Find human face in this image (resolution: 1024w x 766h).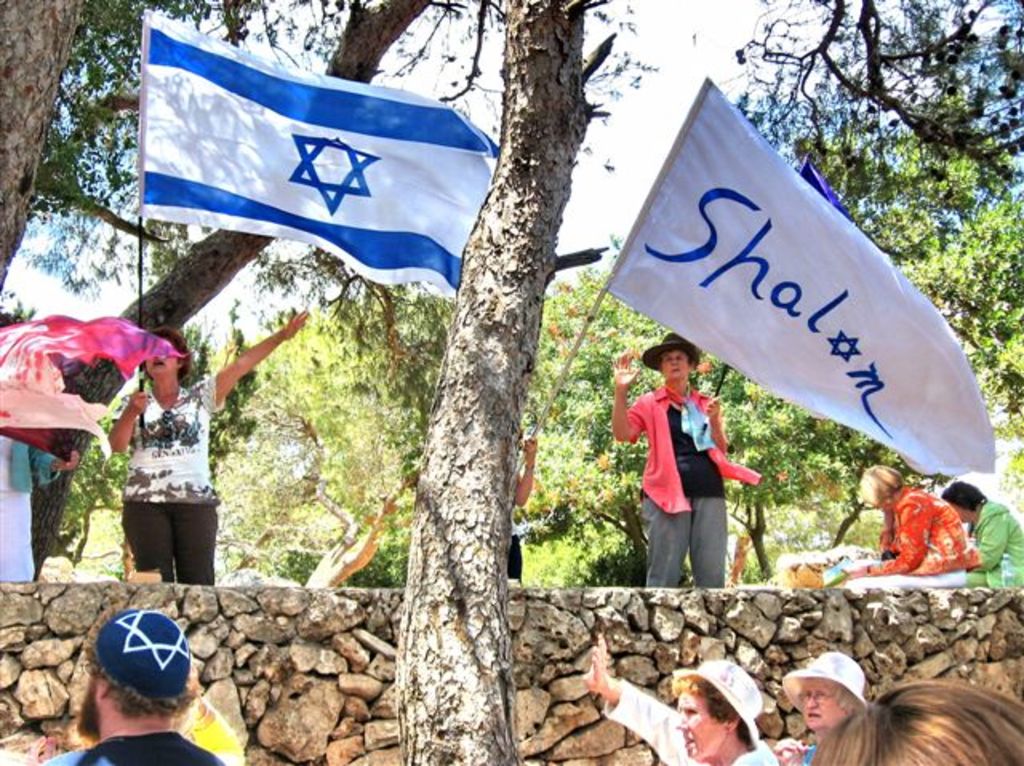
[670,684,722,763].
